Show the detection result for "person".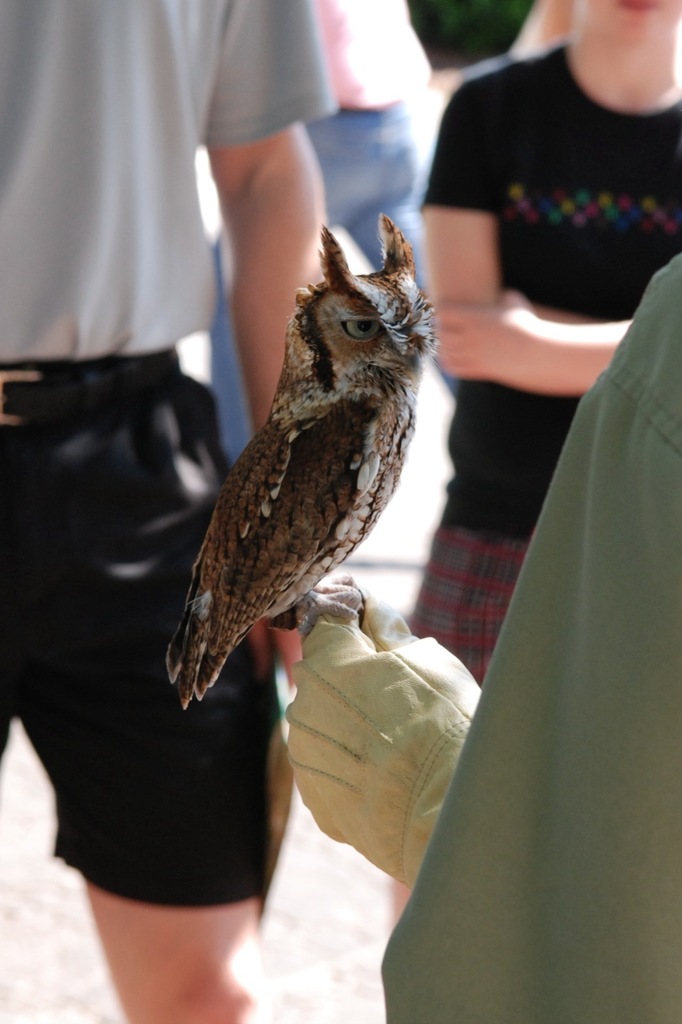
Rect(388, 0, 681, 931).
